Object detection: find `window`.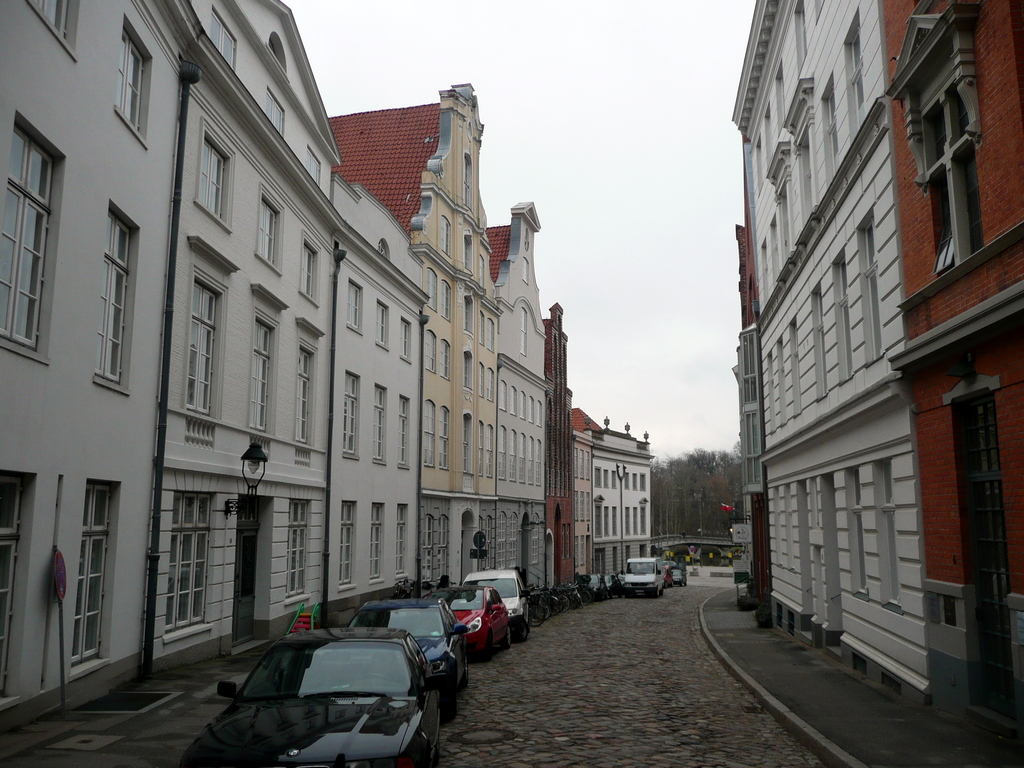
bbox(181, 228, 241, 422).
